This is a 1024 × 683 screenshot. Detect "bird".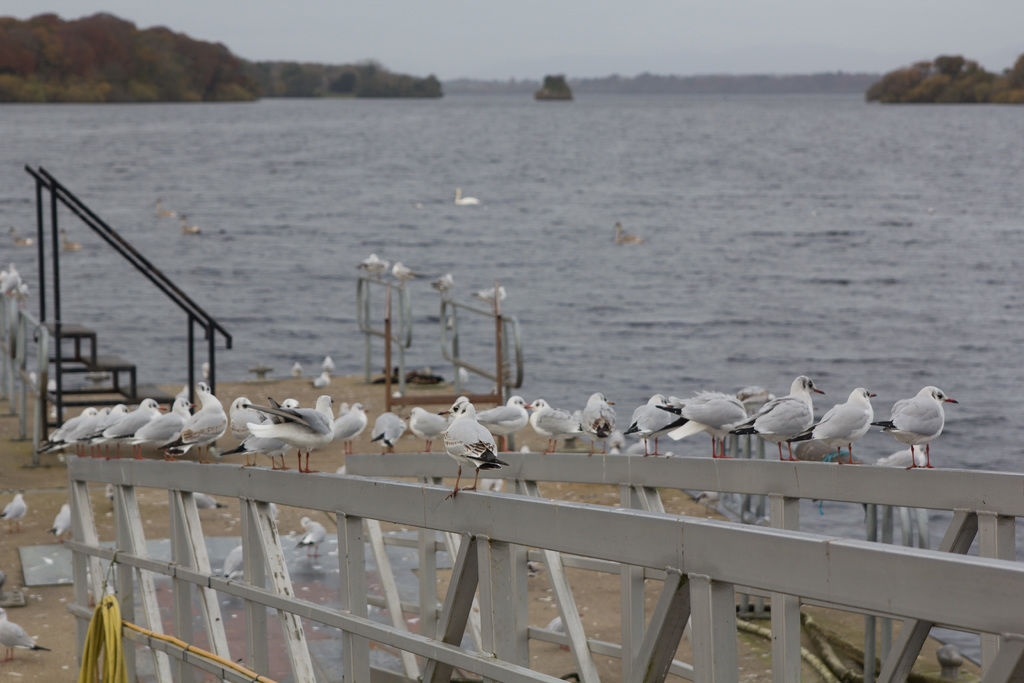
(317, 357, 336, 372).
